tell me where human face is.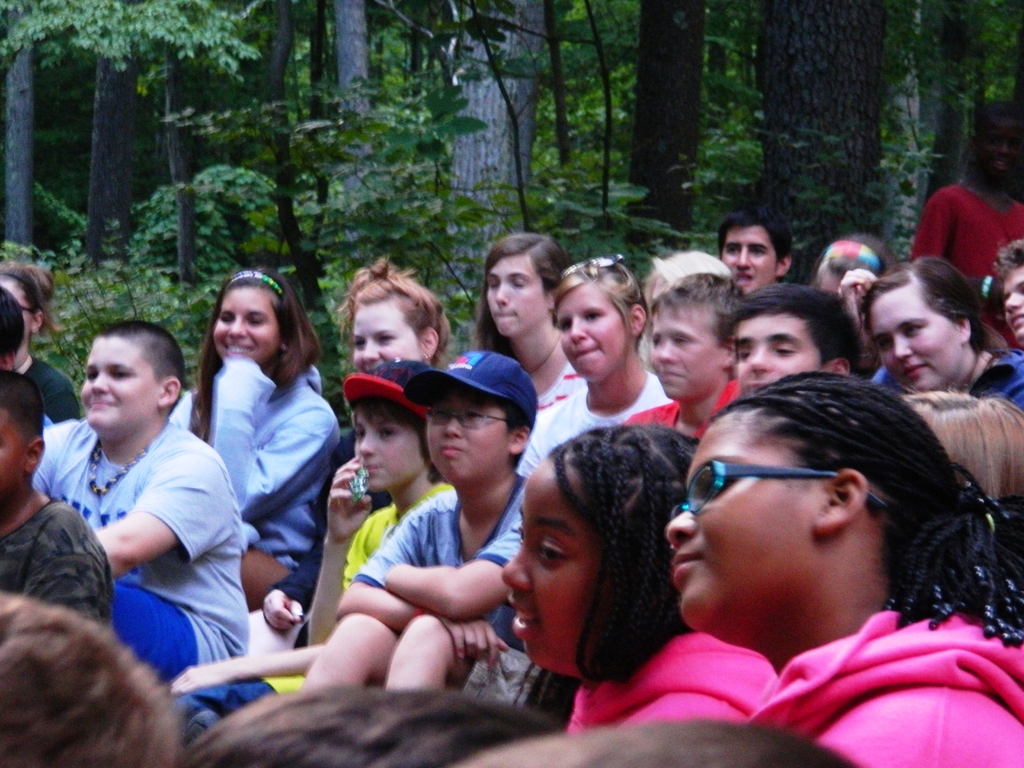
human face is at box=[345, 299, 419, 367].
